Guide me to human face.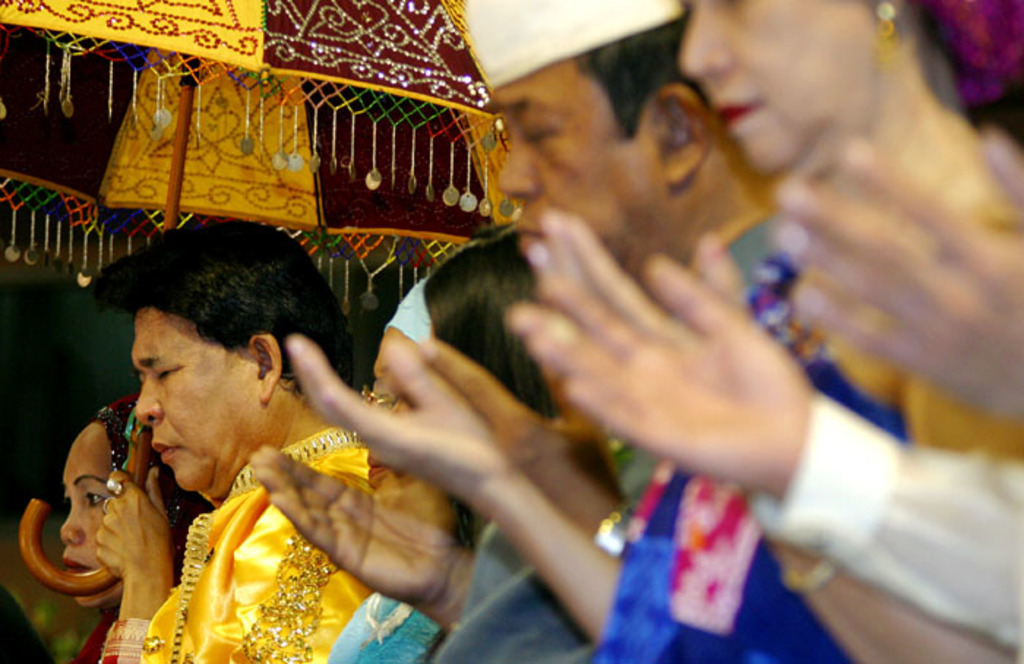
Guidance: BBox(60, 421, 120, 604).
